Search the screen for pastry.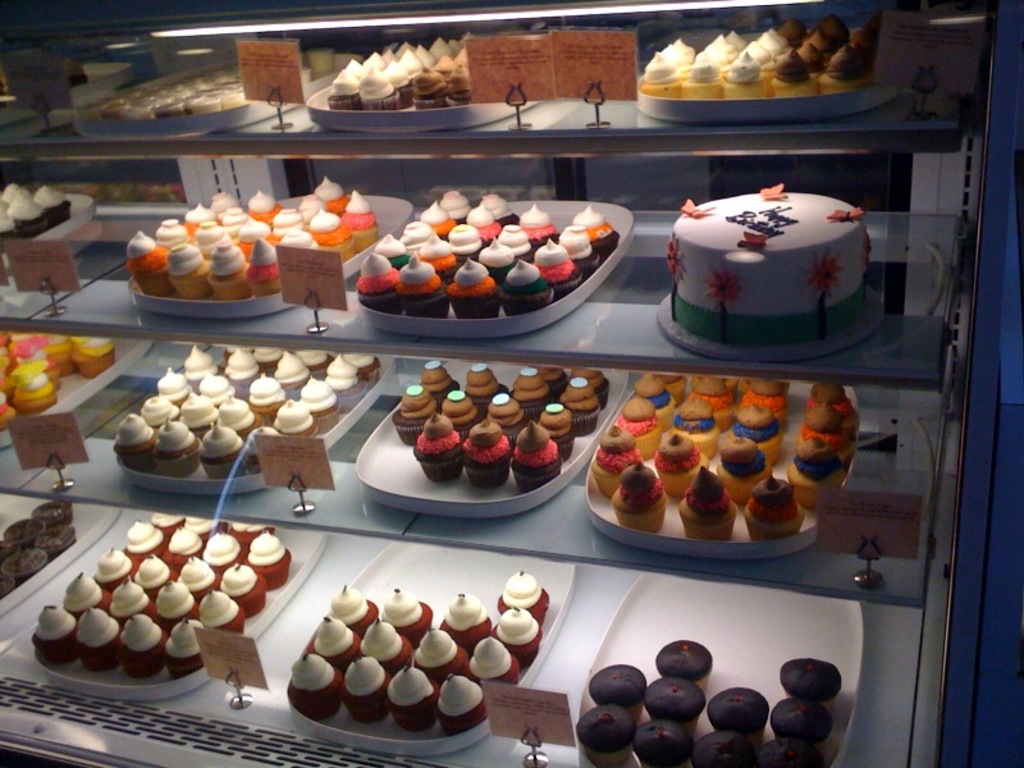
Found at 577,709,630,767.
